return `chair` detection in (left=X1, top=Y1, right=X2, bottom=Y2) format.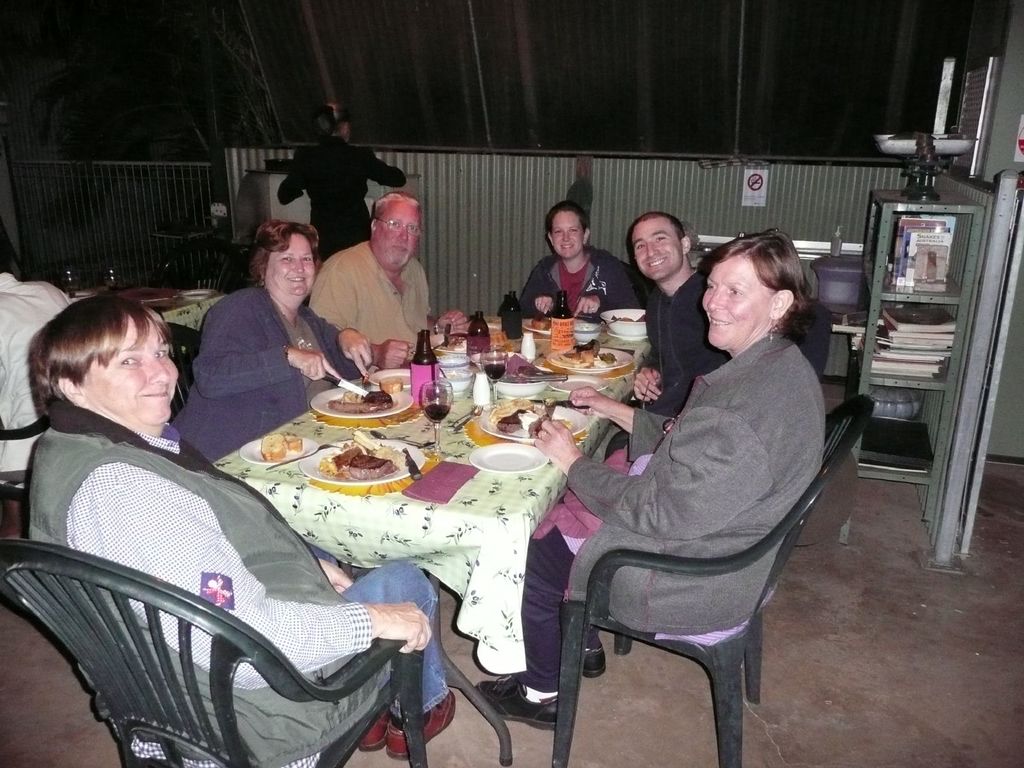
(left=147, top=241, right=251, bottom=294).
